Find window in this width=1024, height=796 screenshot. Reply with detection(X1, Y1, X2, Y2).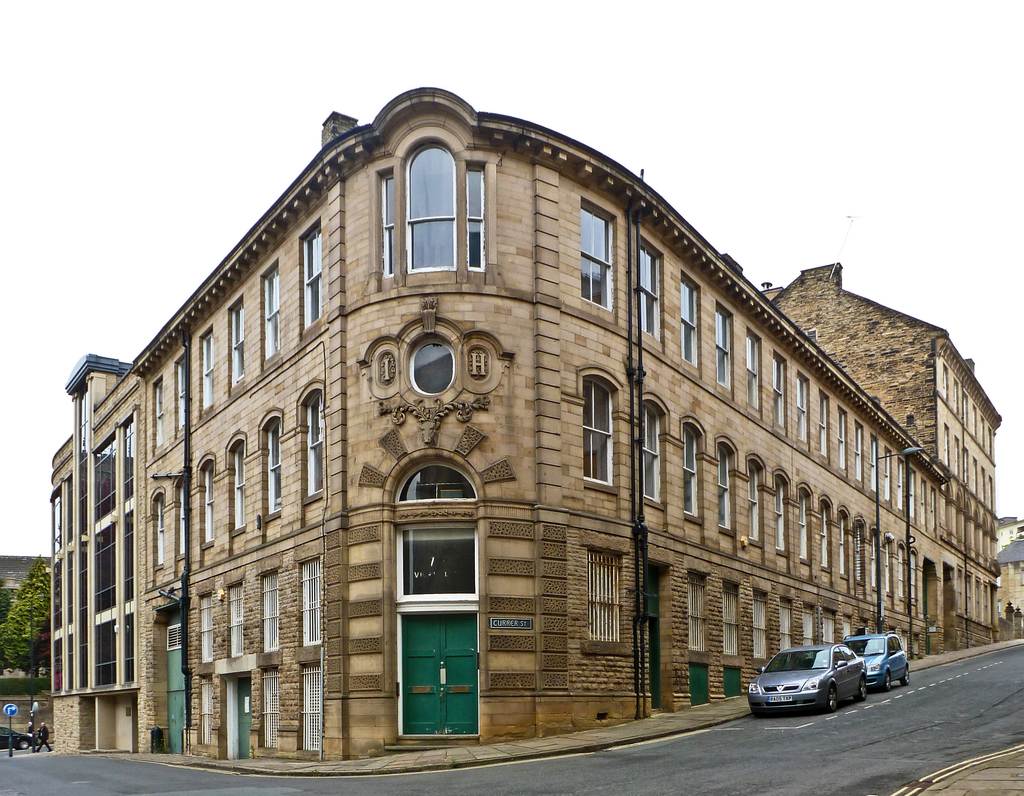
detection(383, 444, 490, 608).
